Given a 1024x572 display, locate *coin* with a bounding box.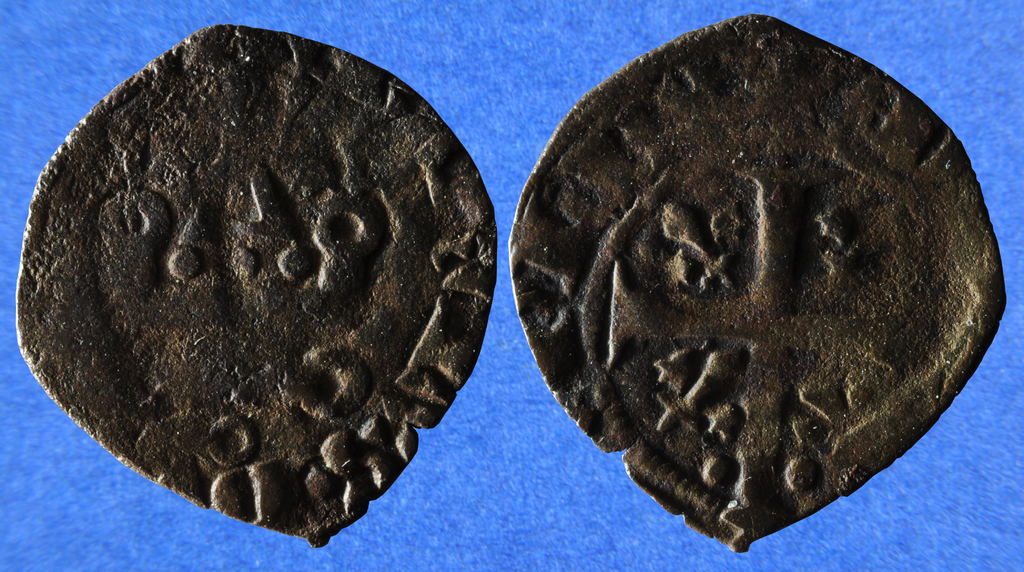
Located: 511:8:1006:559.
